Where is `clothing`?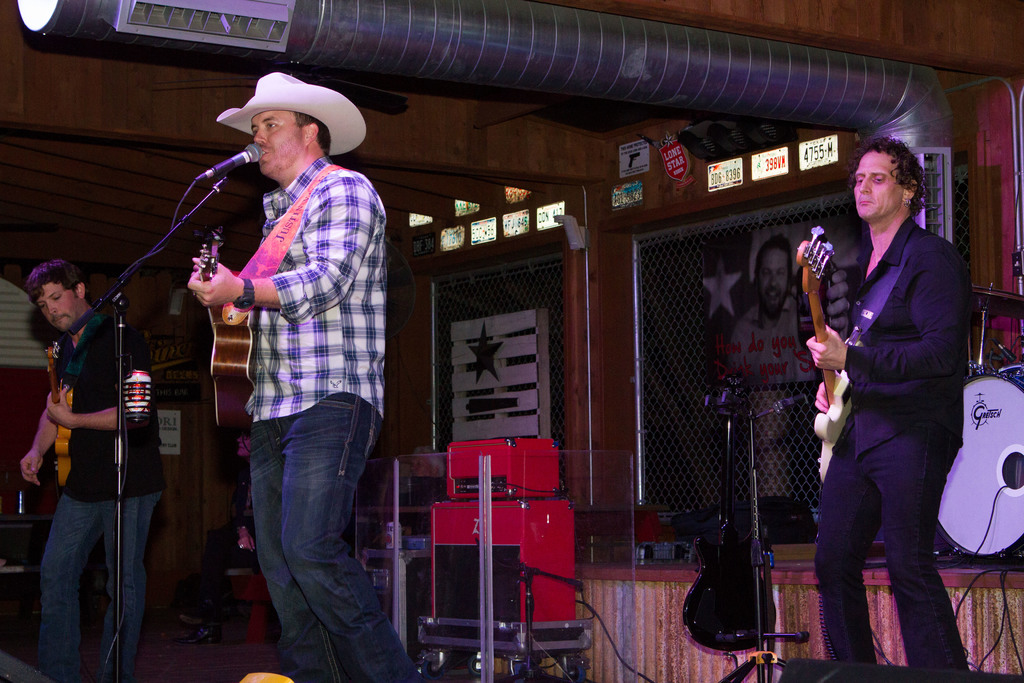
37:314:168:682.
